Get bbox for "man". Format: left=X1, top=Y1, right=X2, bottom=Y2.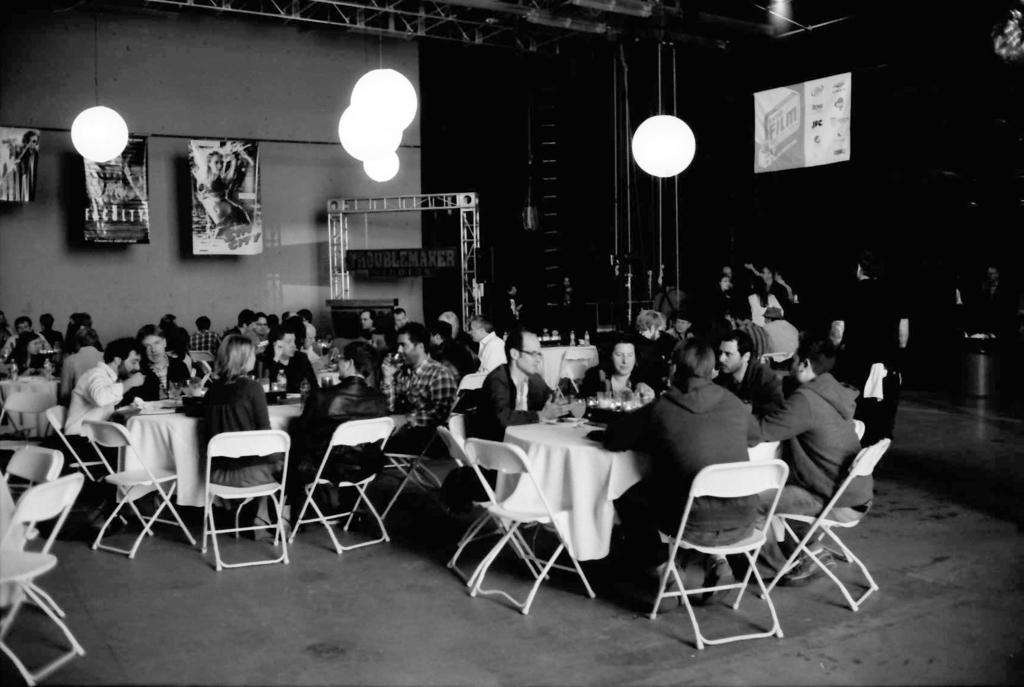
left=829, top=255, right=908, bottom=445.
